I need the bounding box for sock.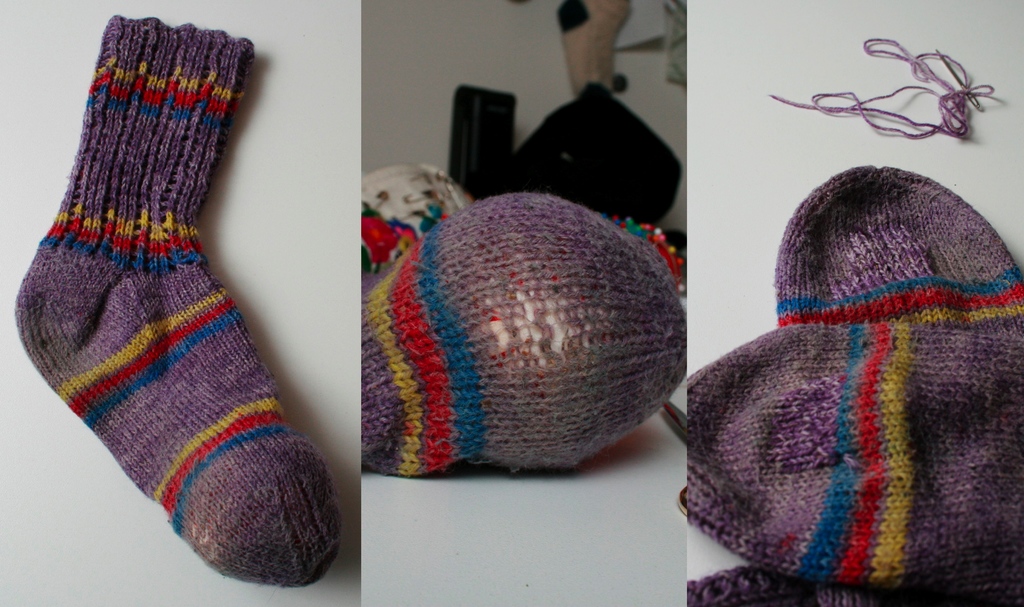
Here it is: bbox(362, 189, 691, 475).
